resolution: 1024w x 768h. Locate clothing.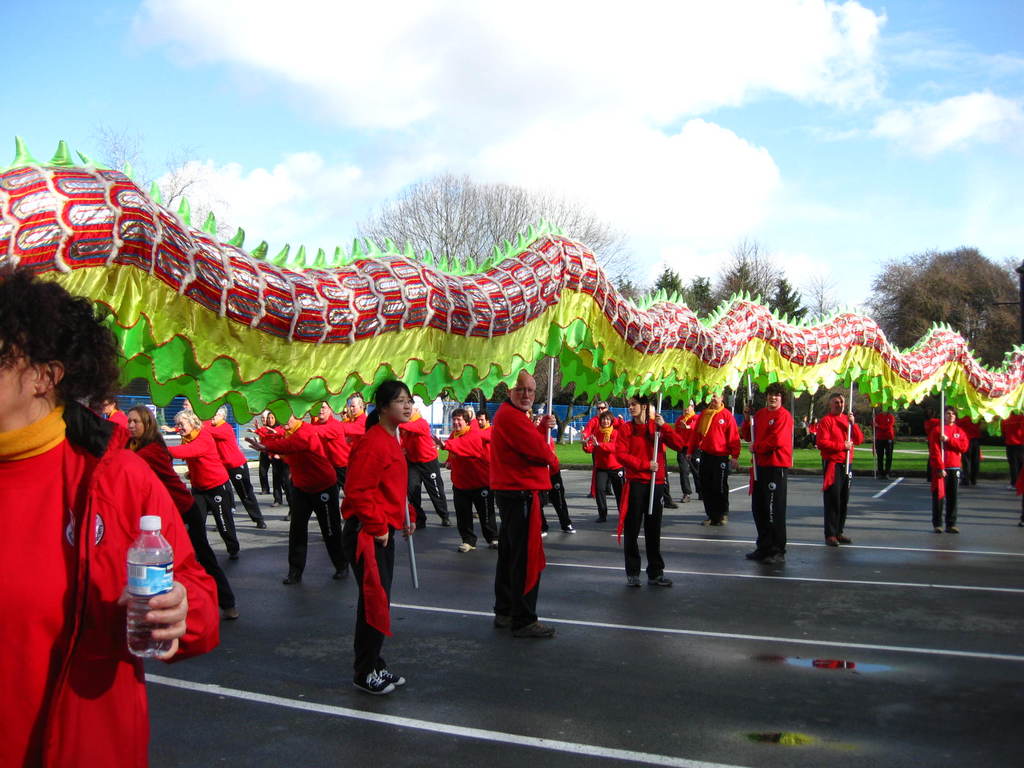
x1=693 y1=406 x2=739 y2=512.
